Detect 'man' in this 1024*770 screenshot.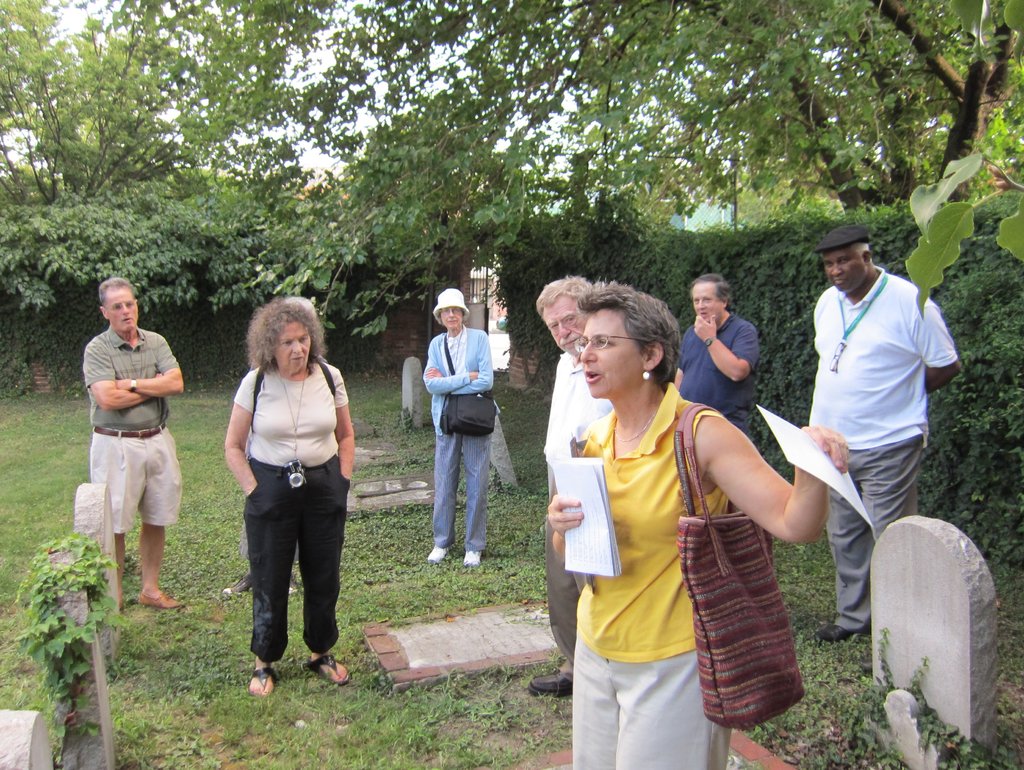
Detection: rect(674, 272, 759, 447).
